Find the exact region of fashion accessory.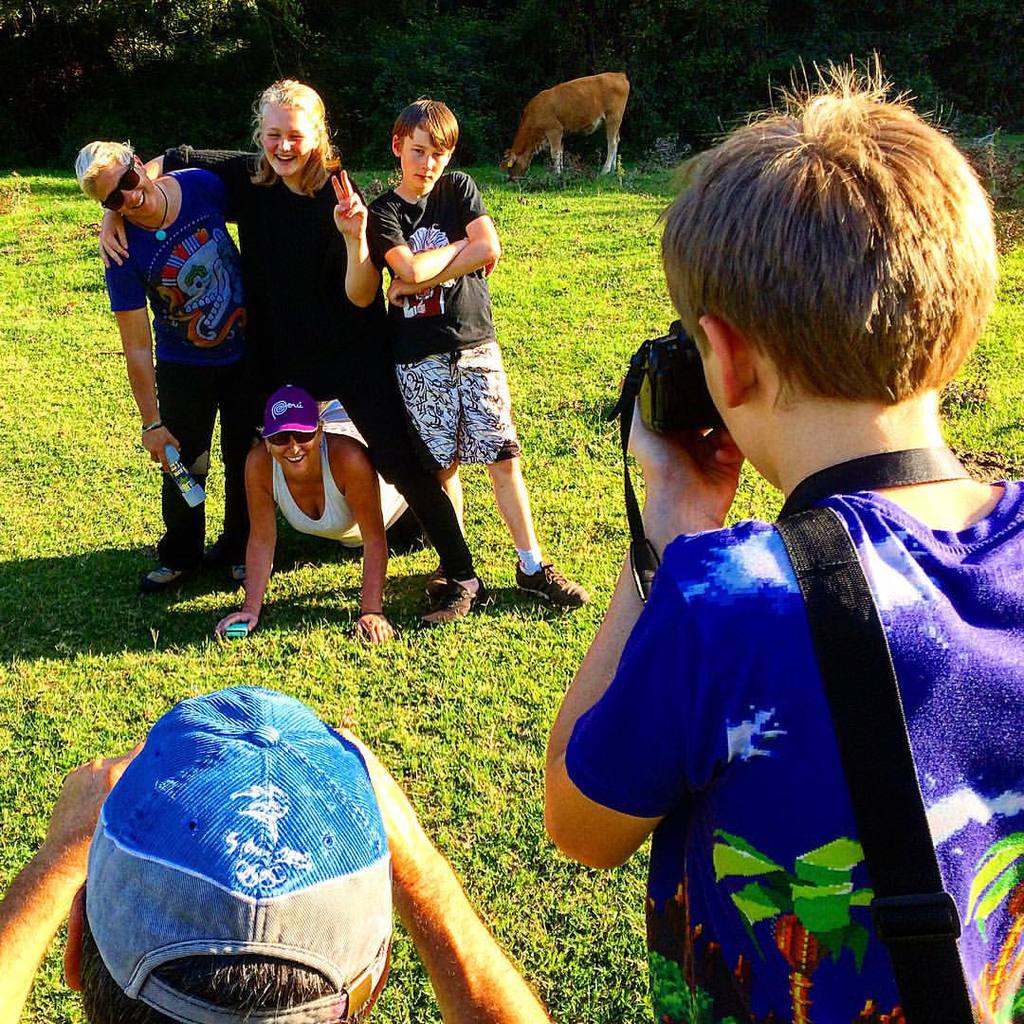
Exact region: BBox(427, 560, 446, 593).
